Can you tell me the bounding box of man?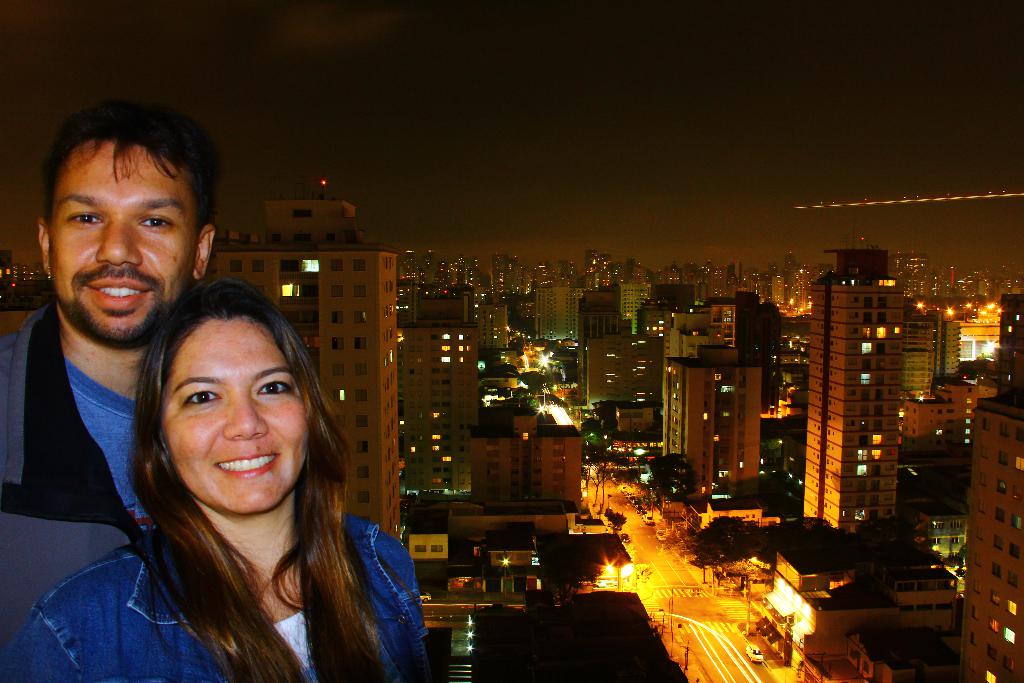
box(0, 99, 217, 645).
